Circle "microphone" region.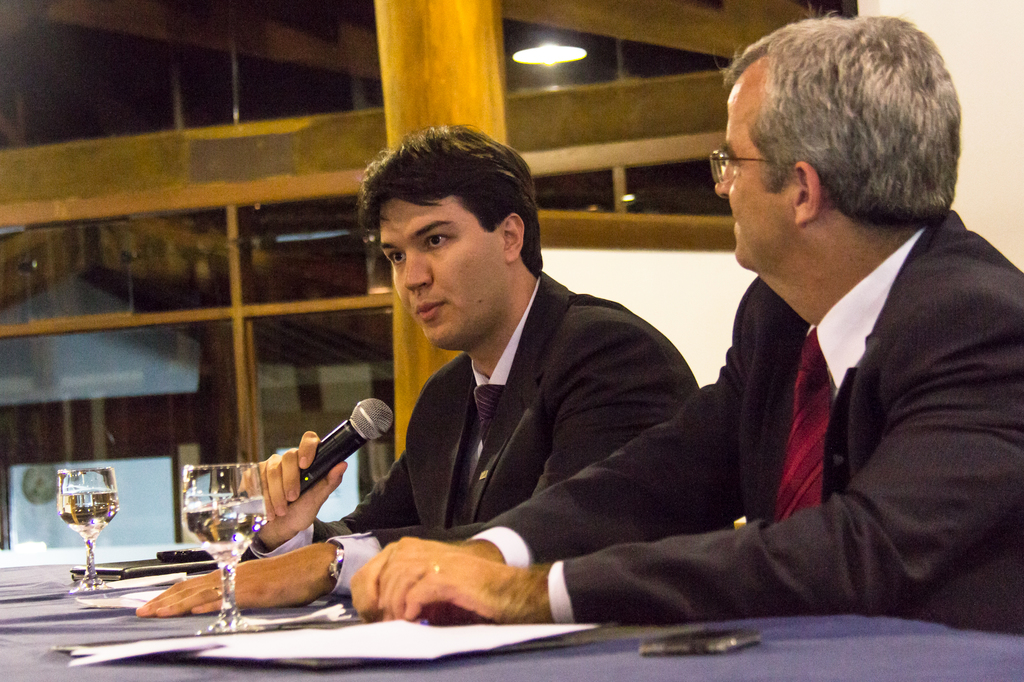
Region: bbox(241, 399, 396, 527).
